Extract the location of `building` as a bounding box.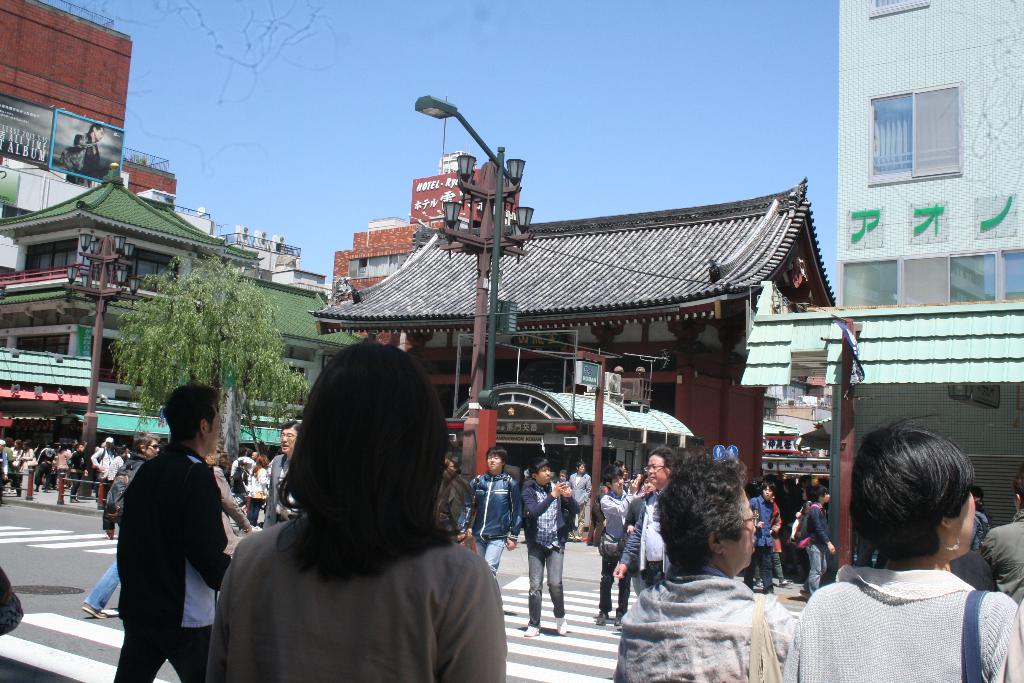
[x1=312, y1=176, x2=861, y2=558].
